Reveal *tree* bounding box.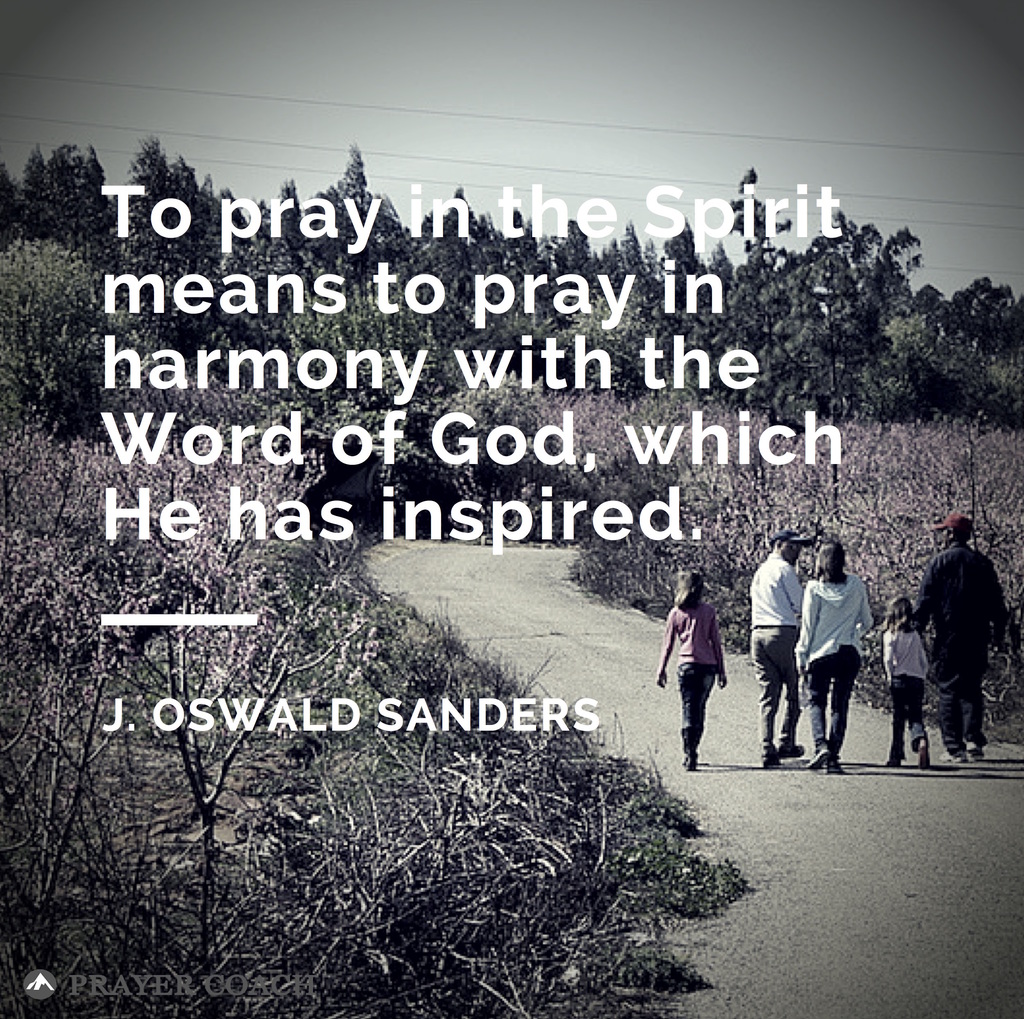
Revealed: (x1=0, y1=439, x2=324, y2=1018).
